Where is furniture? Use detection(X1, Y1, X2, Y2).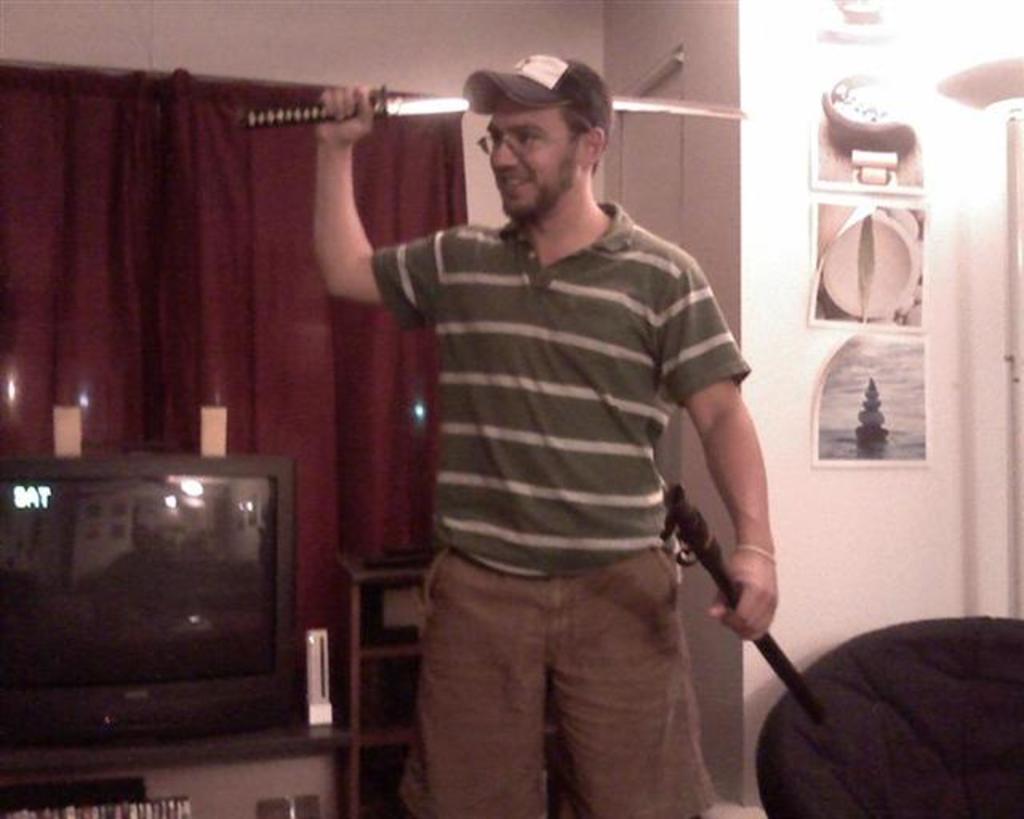
detection(347, 550, 558, 817).
